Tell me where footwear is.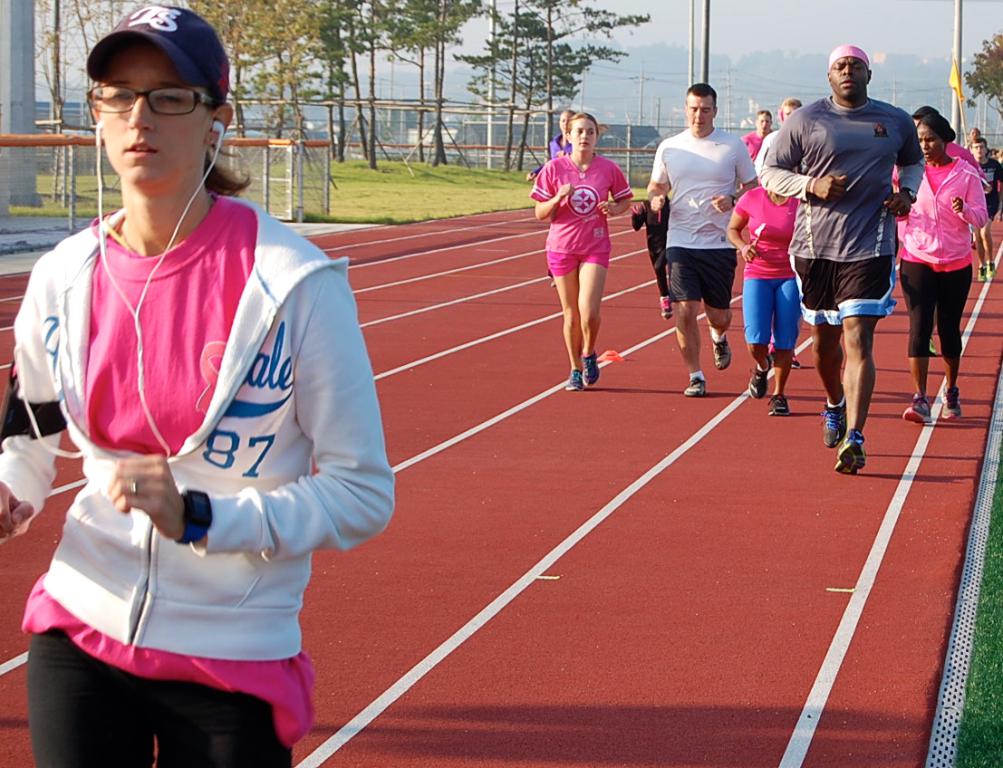
footwear is at box=[819, 397, 847, 444].
